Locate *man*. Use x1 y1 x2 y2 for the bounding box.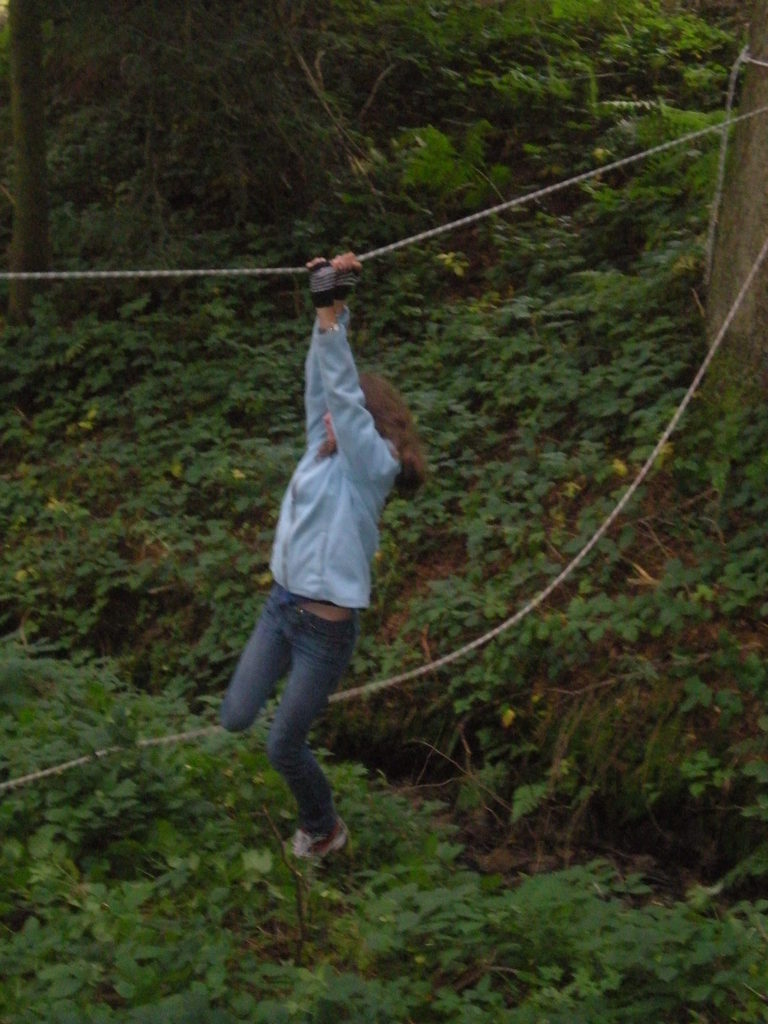
220 255 425 864.
